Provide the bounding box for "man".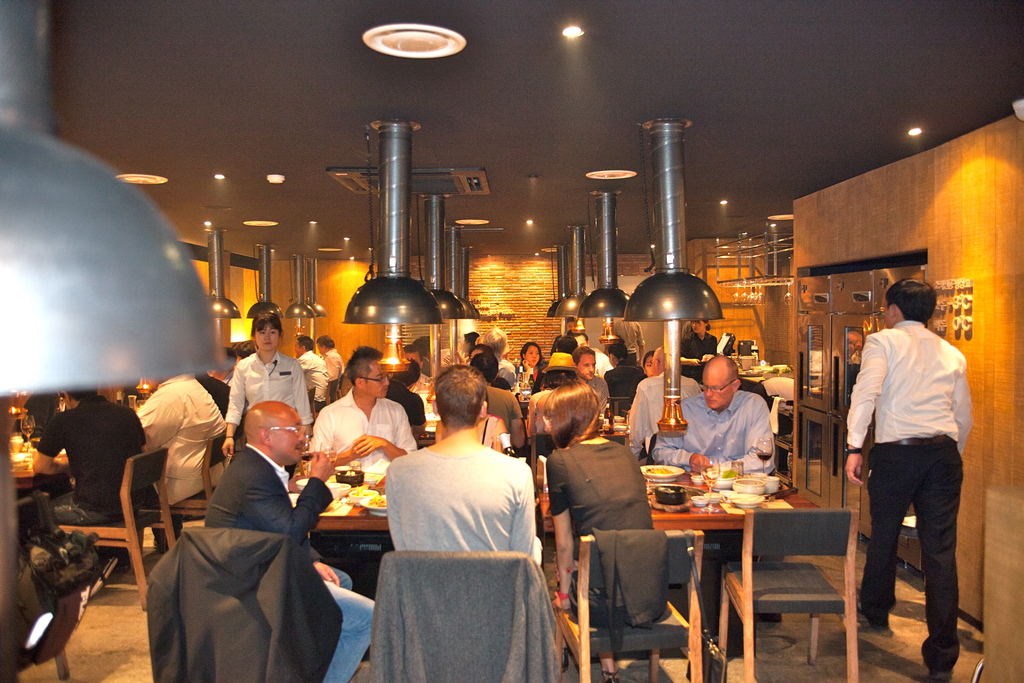
detection(602, 340, 650, 413).
